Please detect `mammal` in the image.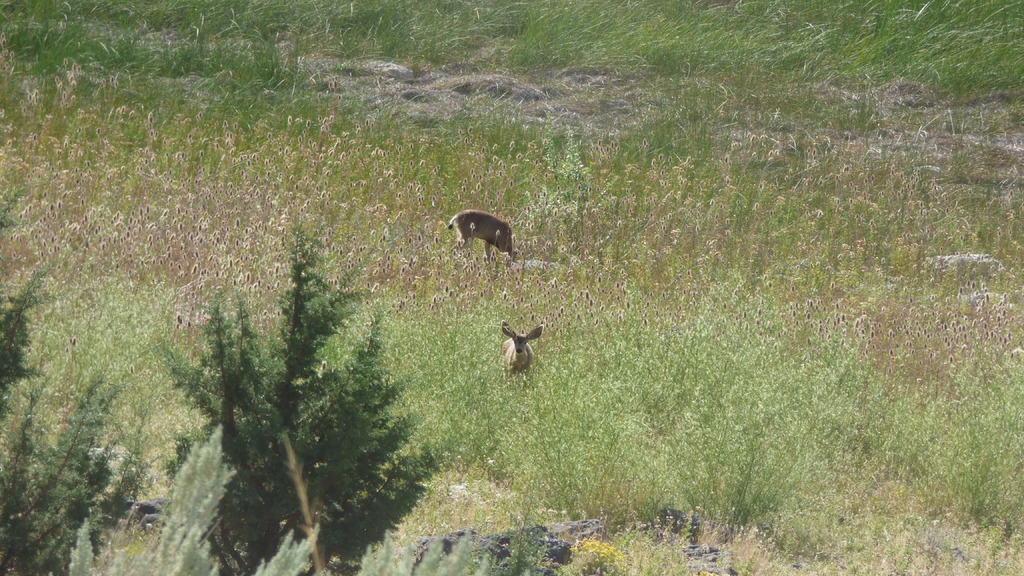
pyautogui.locateOnScreen(501, 321, 550, 394).
